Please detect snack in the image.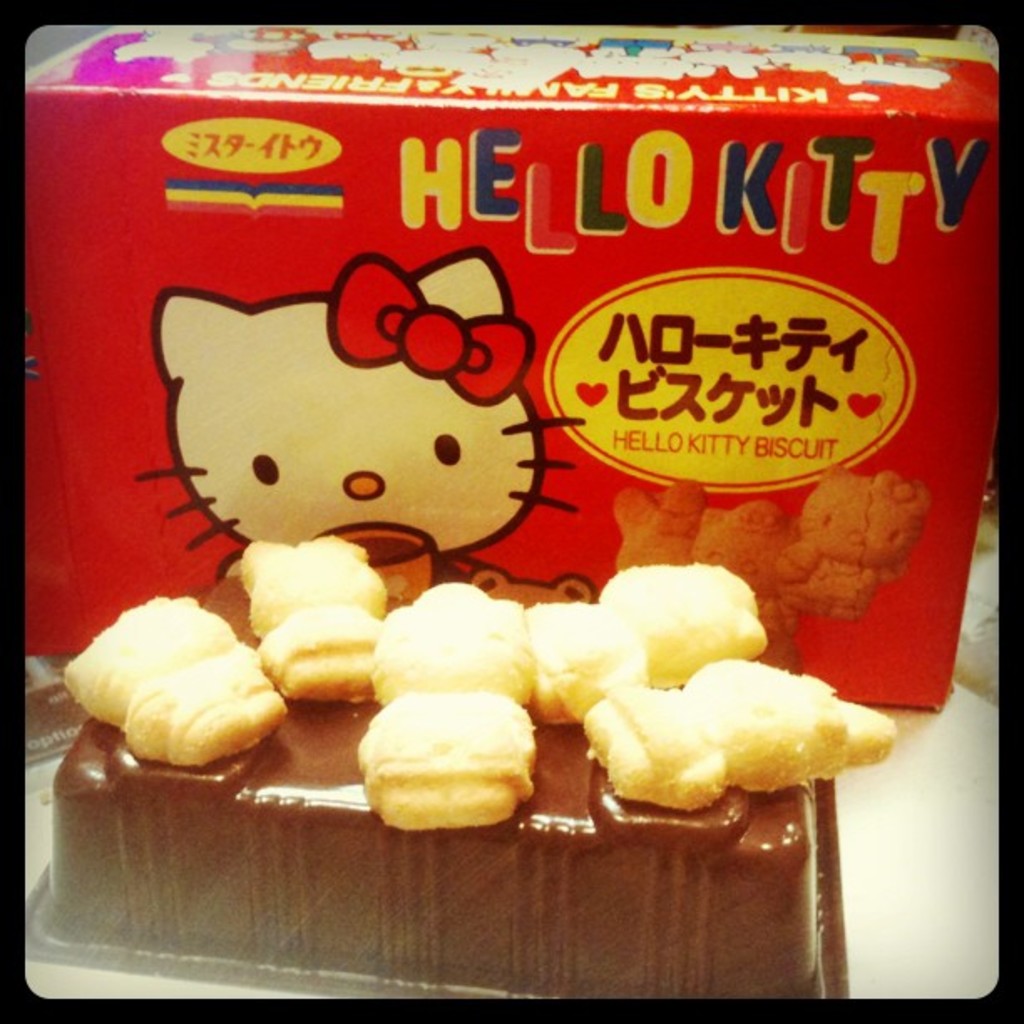
<bbox>577, 679, 735, 808</bbox>.
